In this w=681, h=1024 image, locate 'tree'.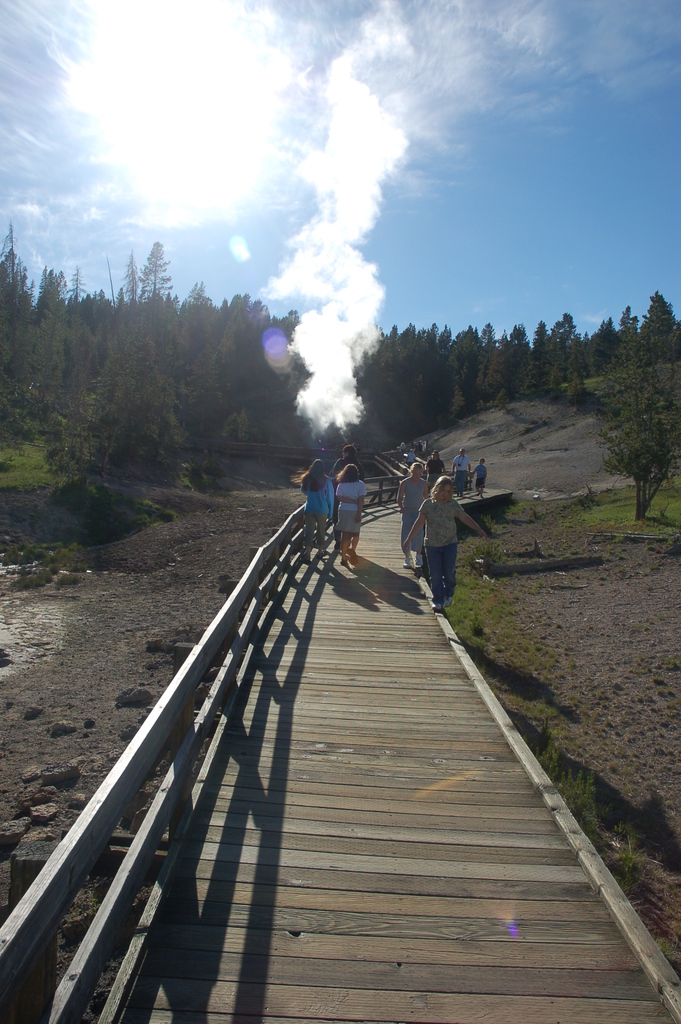
Bounding box: 76:239:182:464.
